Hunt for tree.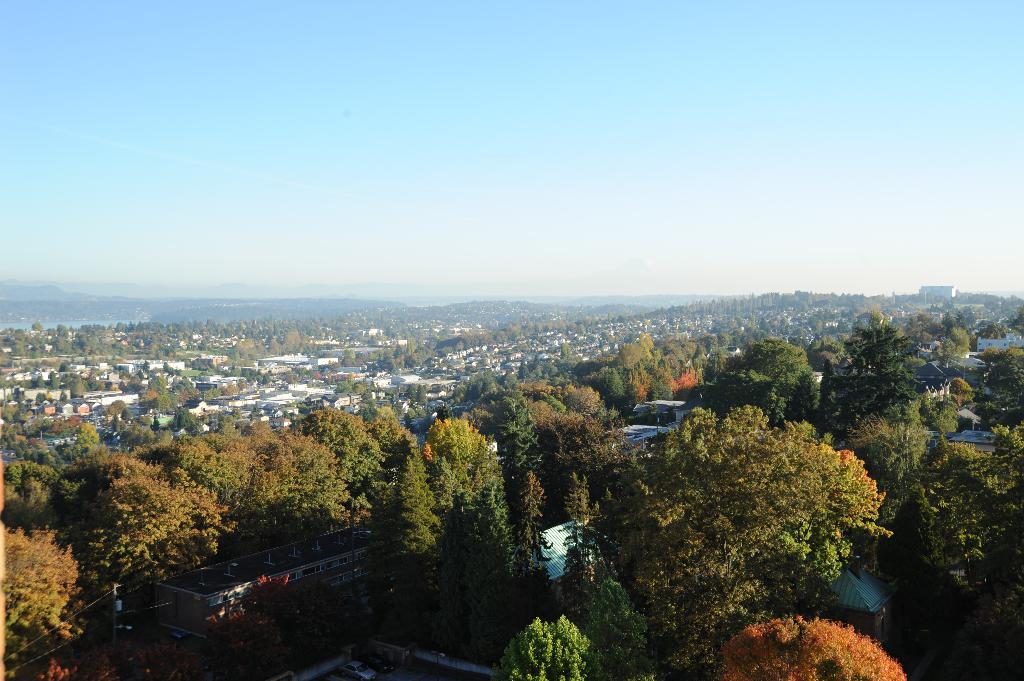
Hunted down at crop(614, 344, 648, 361).
